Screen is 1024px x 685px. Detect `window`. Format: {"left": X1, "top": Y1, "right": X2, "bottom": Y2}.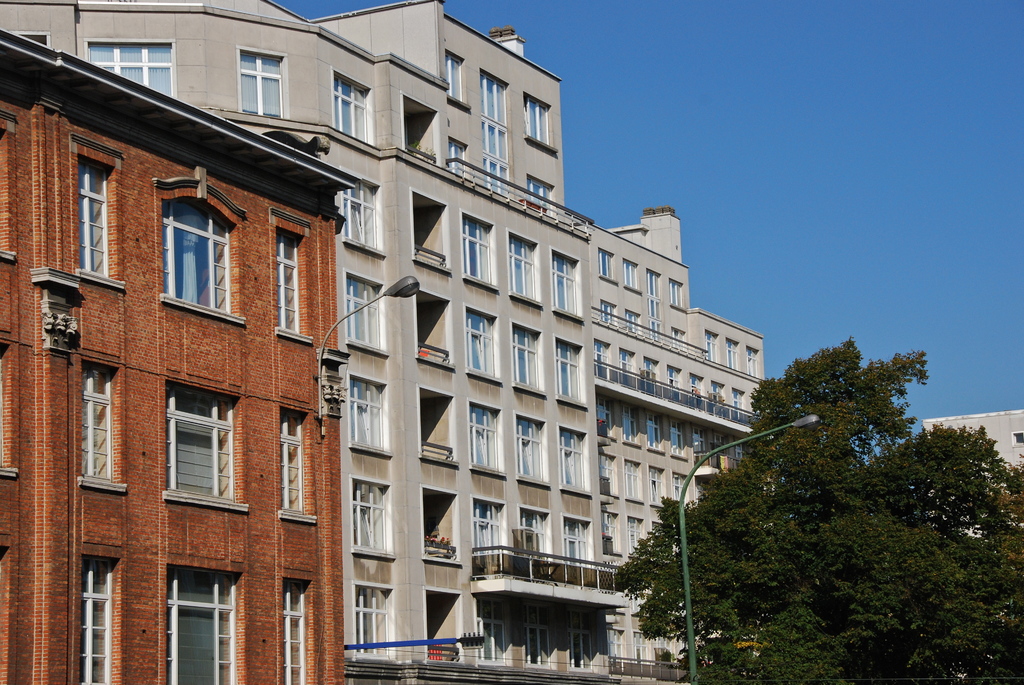
{"left": 663, "top": 277, "right": 685, "bottom": 308}.
